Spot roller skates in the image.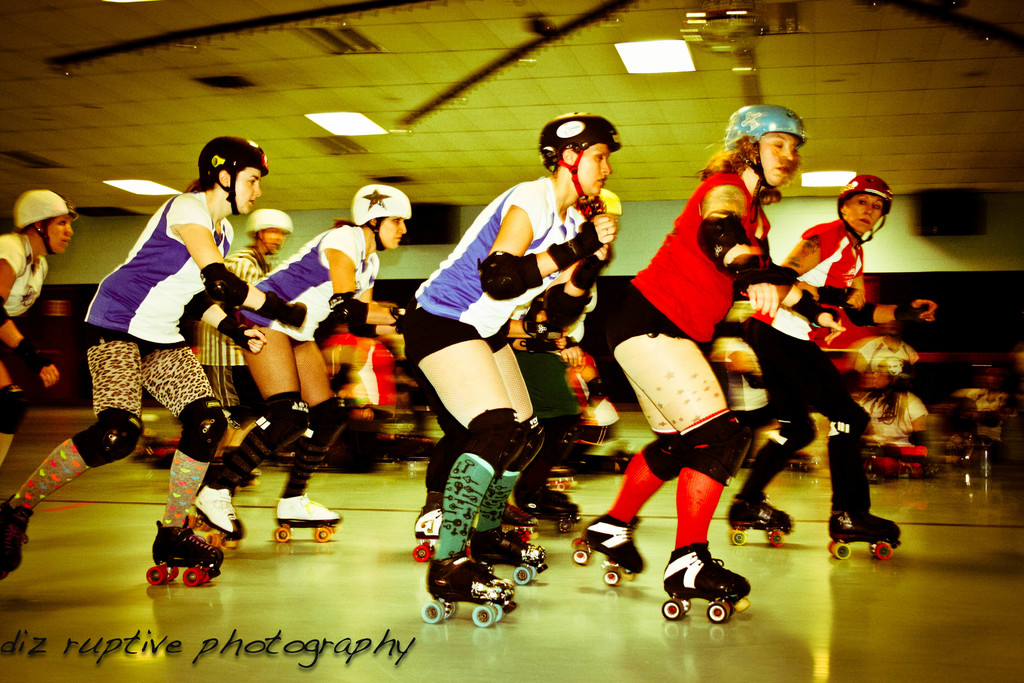
roller skates found at 659, 543, 751, 624.
